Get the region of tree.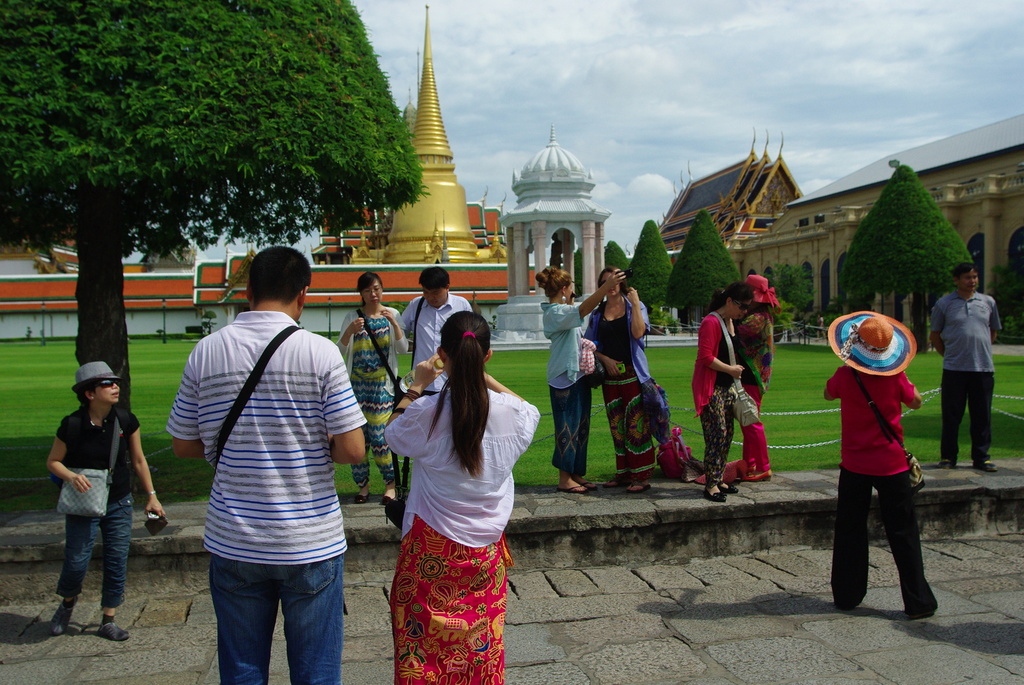
<region>626, 217, 675, 326</region>.
